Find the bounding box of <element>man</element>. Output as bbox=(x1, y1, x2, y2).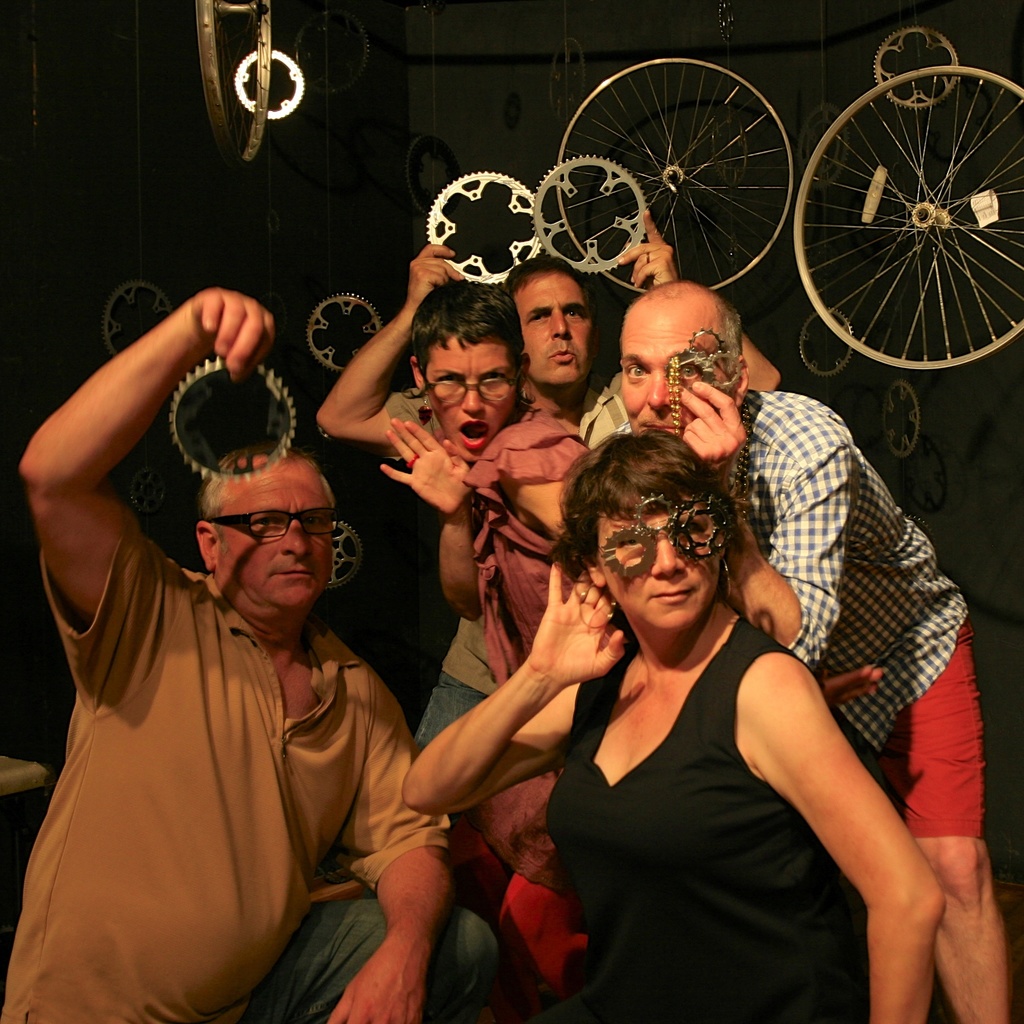
bbox=(311, 246, 794, 757).
